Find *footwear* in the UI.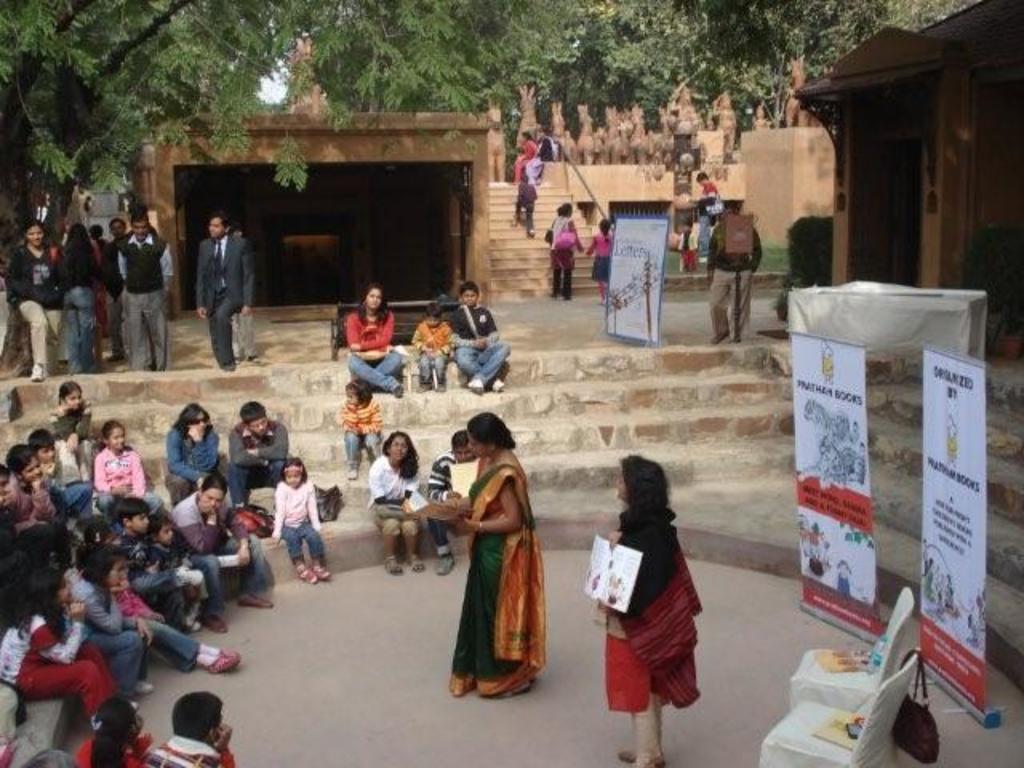
UI element at x1=222 y1=638 x2=243 y2=664.
